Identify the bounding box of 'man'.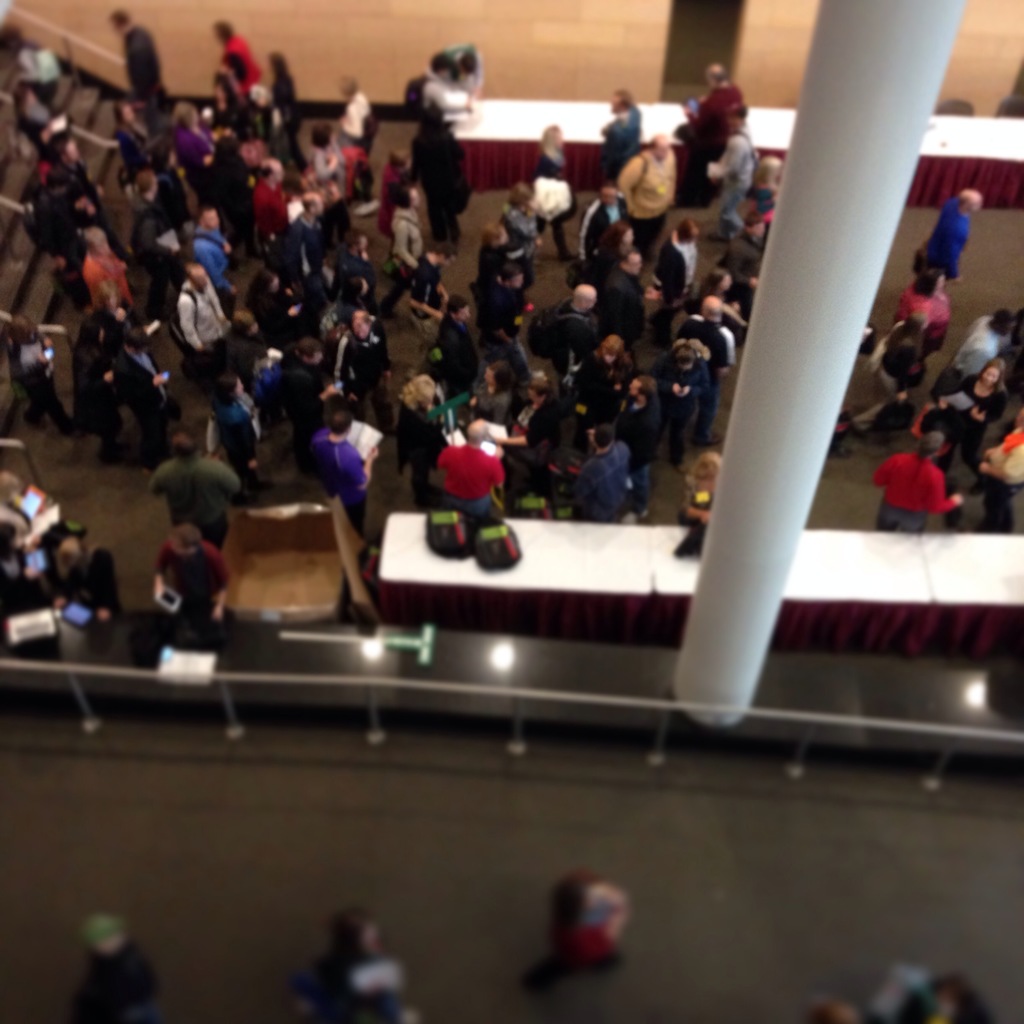
bbox=(552, 282, 600, 378).
